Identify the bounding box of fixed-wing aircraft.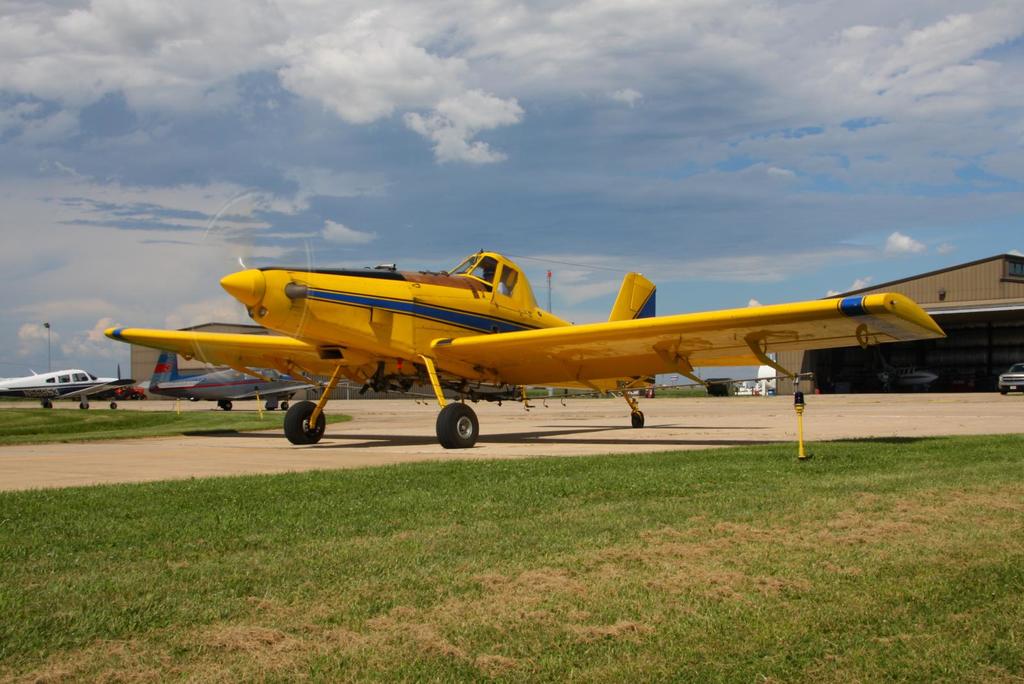
<box>107,239,1023,447</box>.
